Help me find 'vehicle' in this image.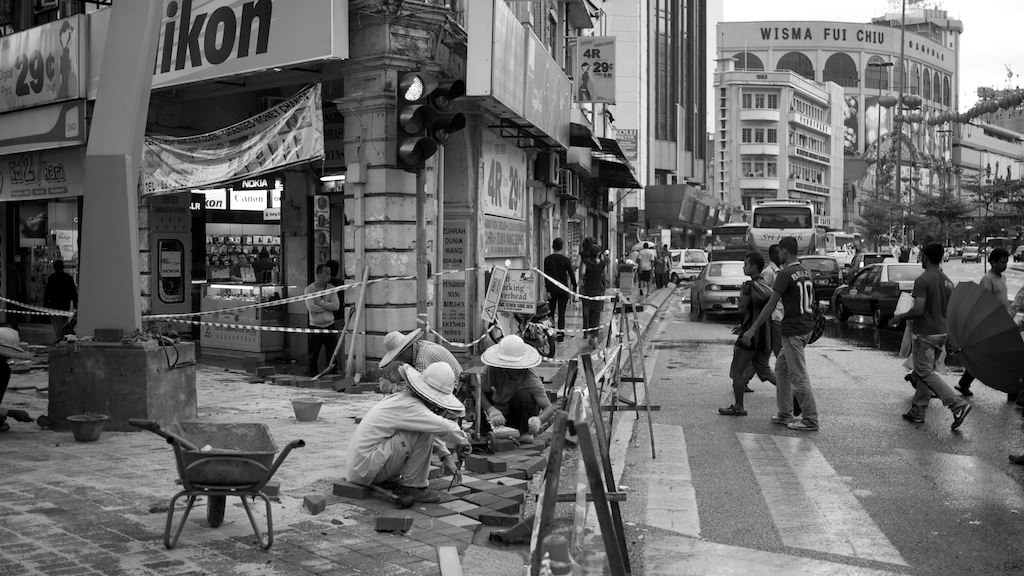
Found it: [962,244,983,262].
